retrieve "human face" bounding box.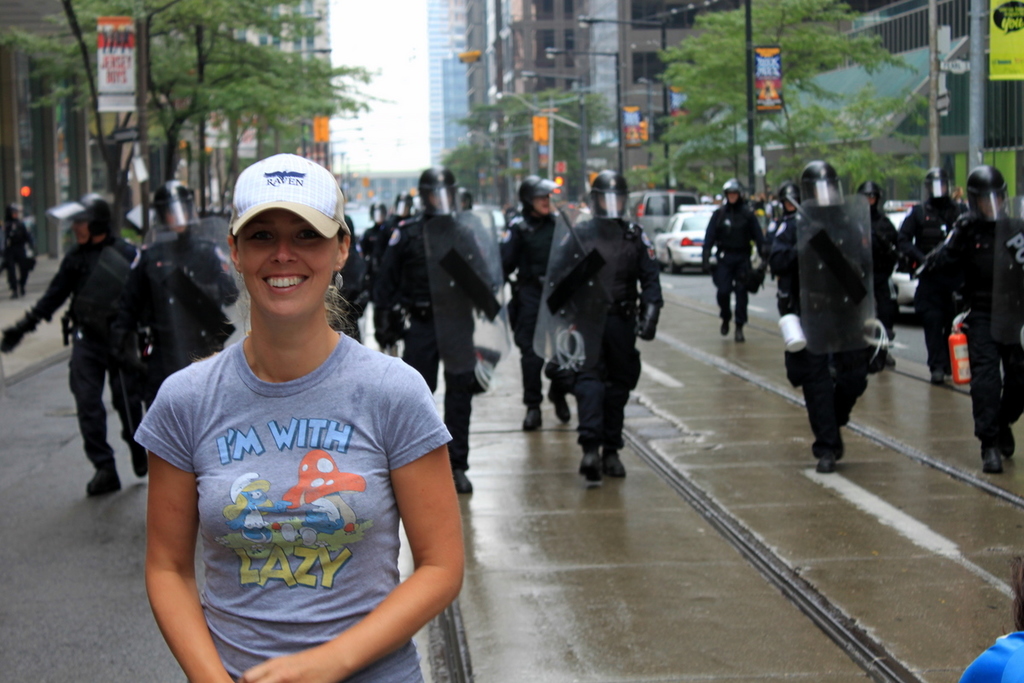
Bounding box: (72,216,88,244).
